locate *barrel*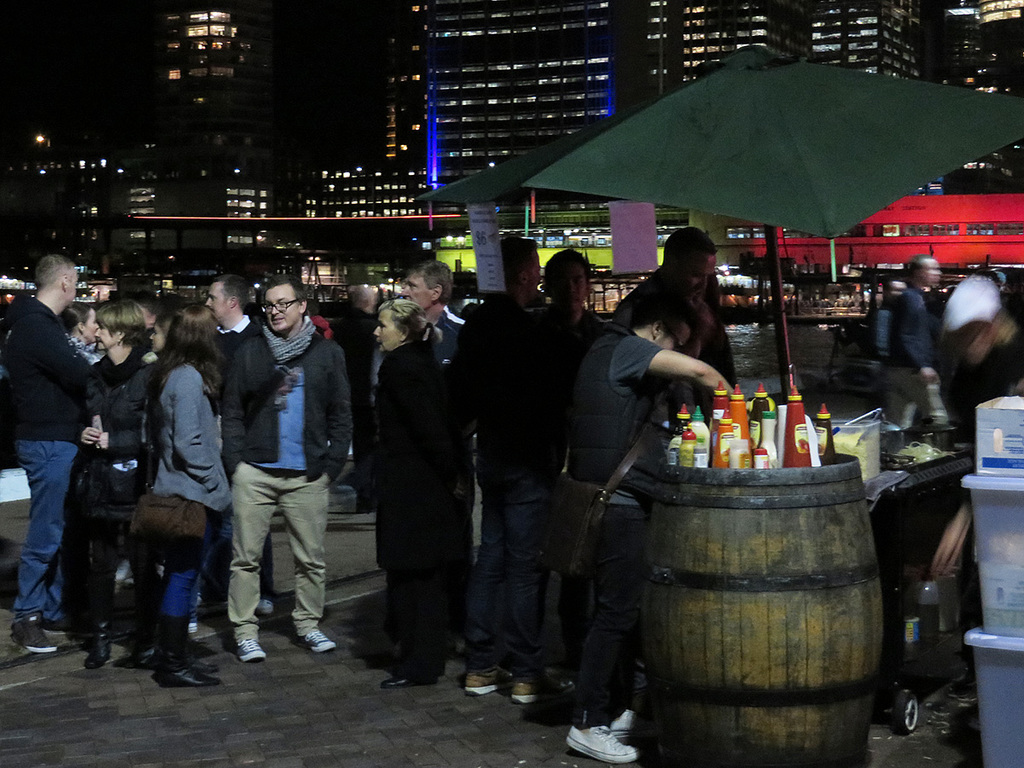
643,449,893,767
